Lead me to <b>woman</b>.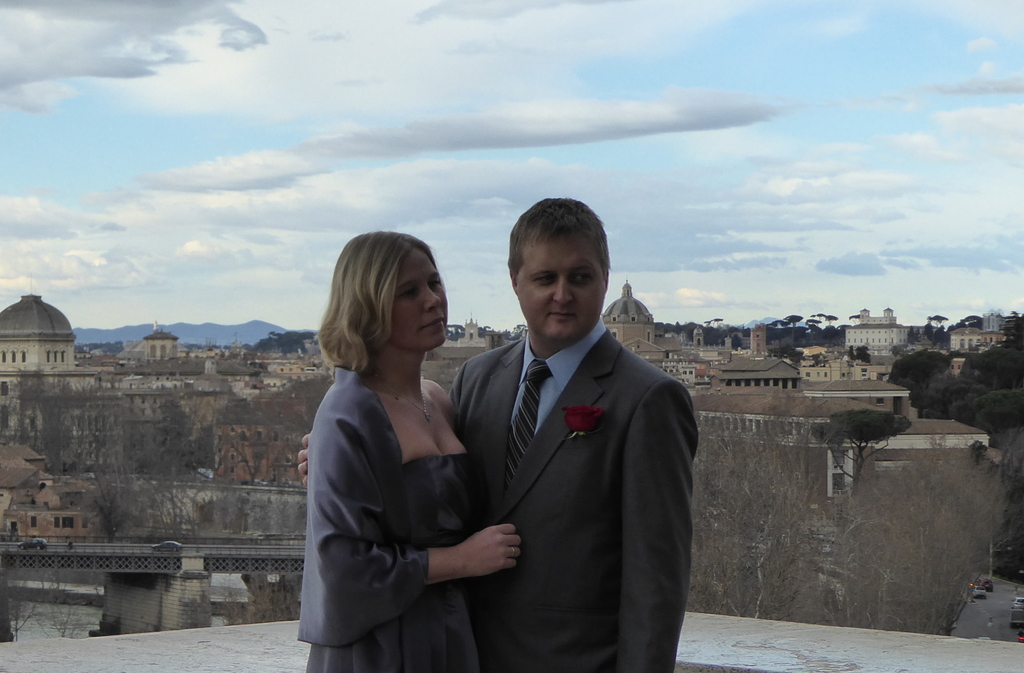
Lead to 293 226 513 665.
